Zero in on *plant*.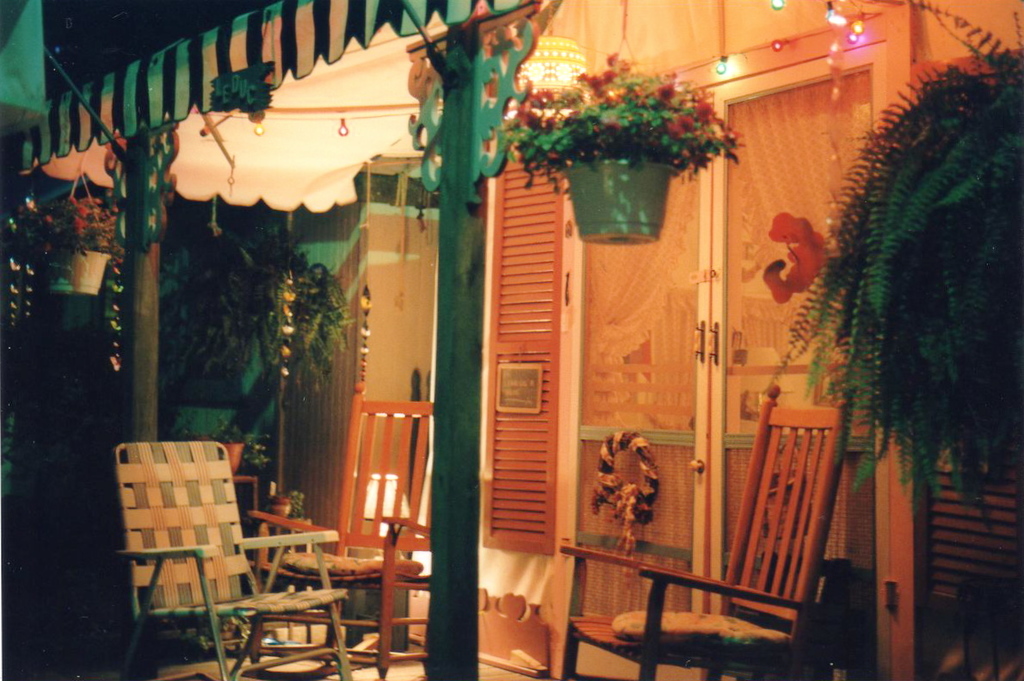
Zeroed in: {"left": 501, "top": 46, "right": 755, "bottom": 183}.
